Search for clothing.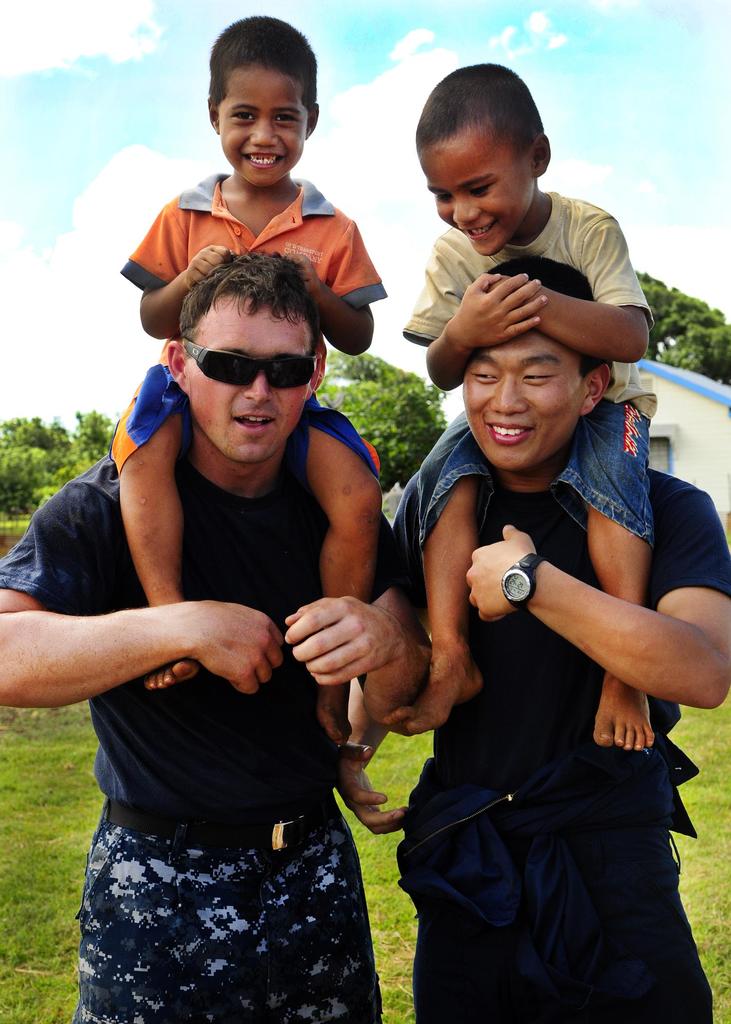
Found at bbox=[120, 174, 387, 367].
